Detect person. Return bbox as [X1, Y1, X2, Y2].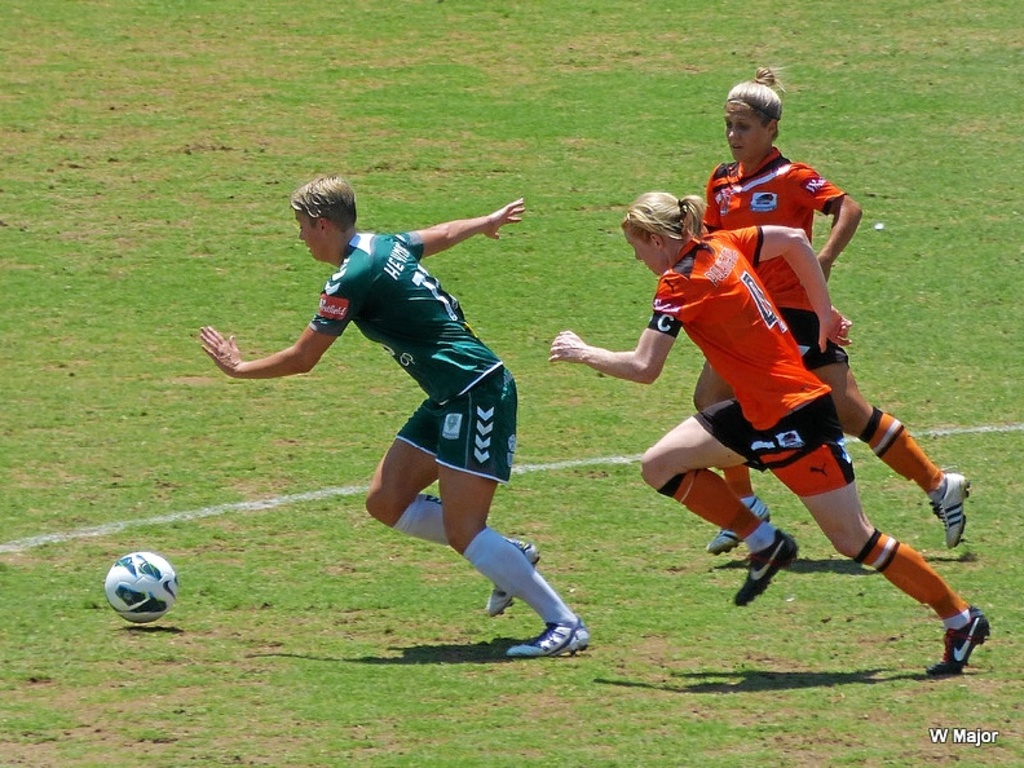
[198, 180, 593, 663].
